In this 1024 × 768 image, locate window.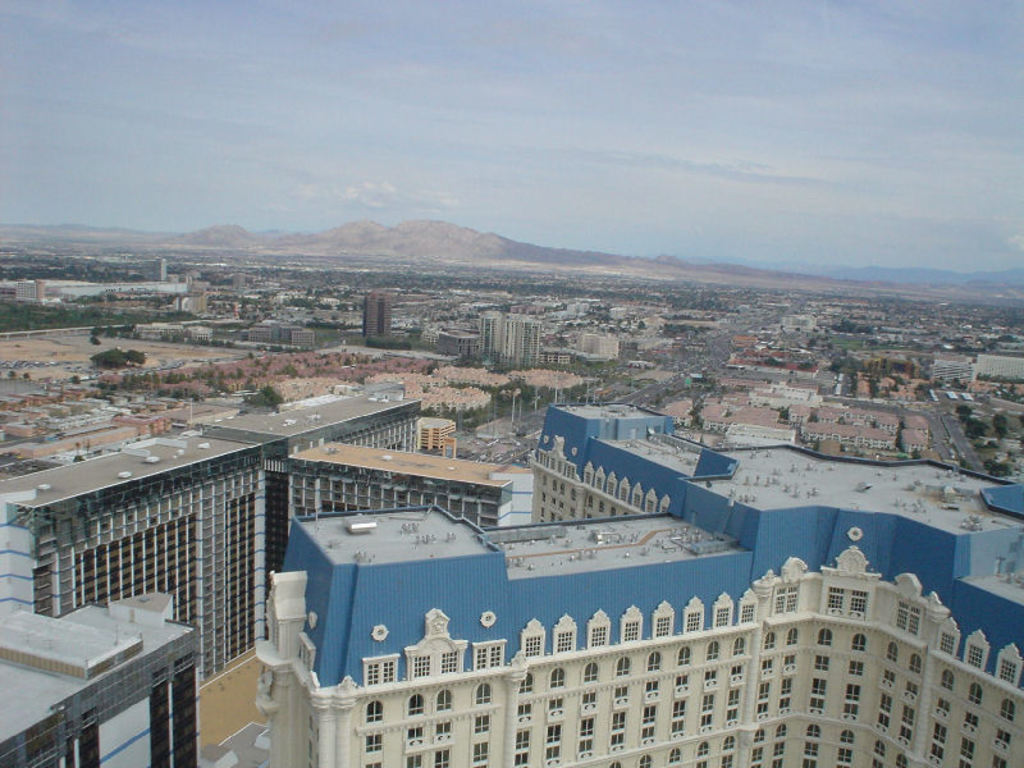
Bounding box: (703, 717, 714, 732).
